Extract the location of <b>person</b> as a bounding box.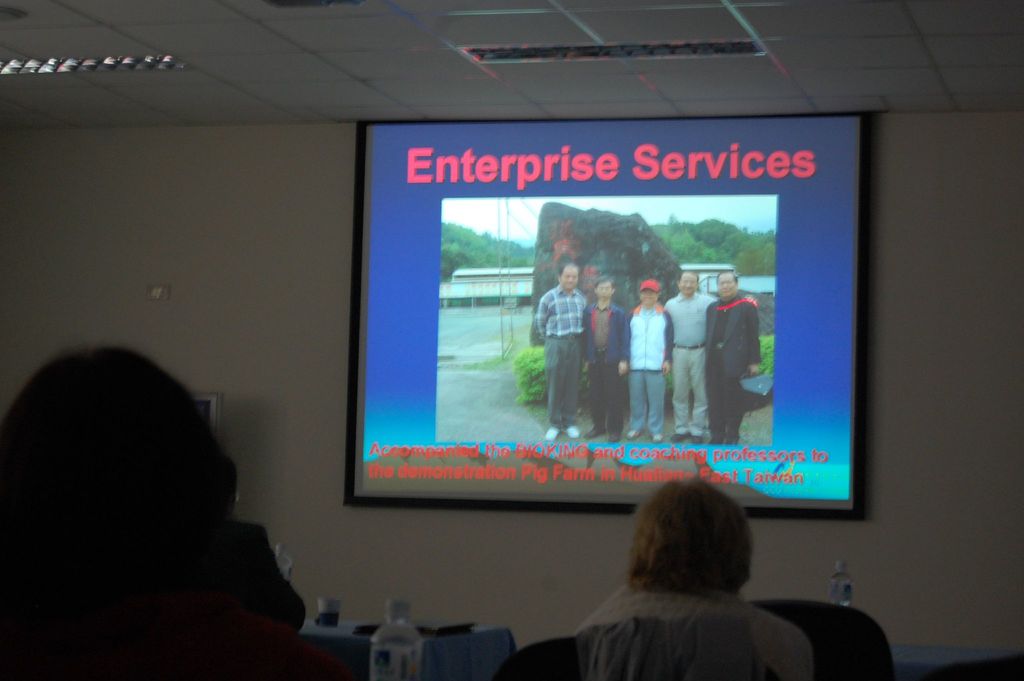
bbox=[5, 317, 286, 668].
